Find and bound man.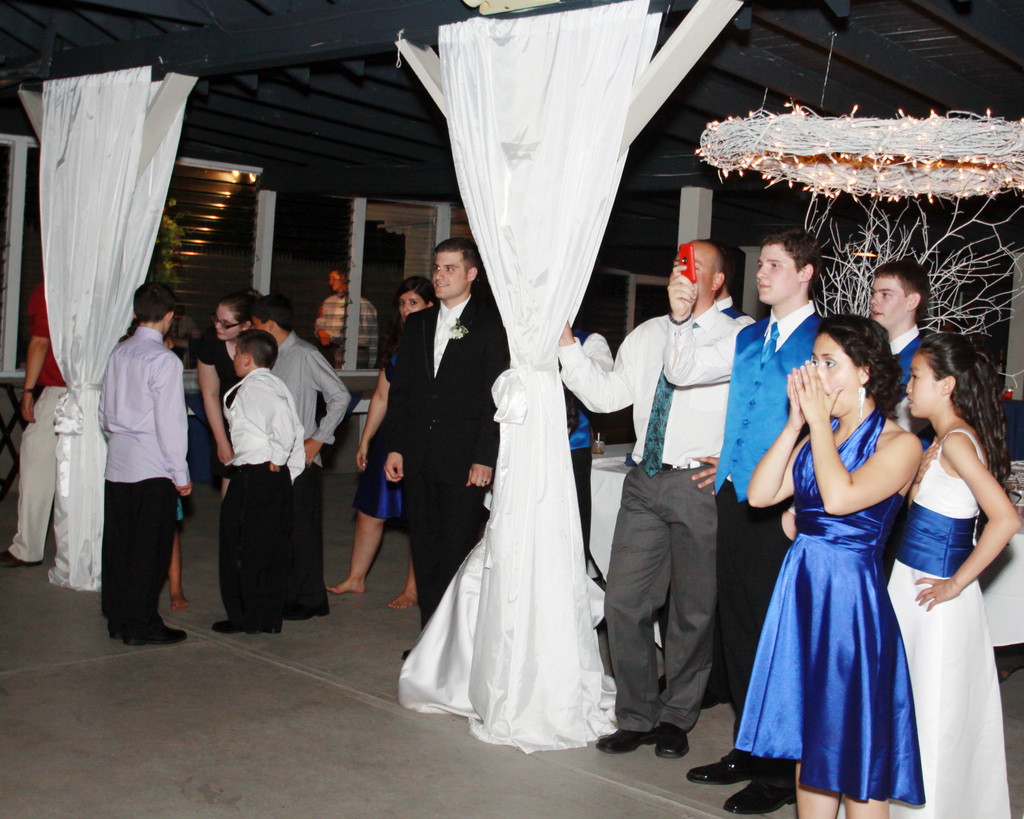
Bound: box(552, 240, 741, 759).
